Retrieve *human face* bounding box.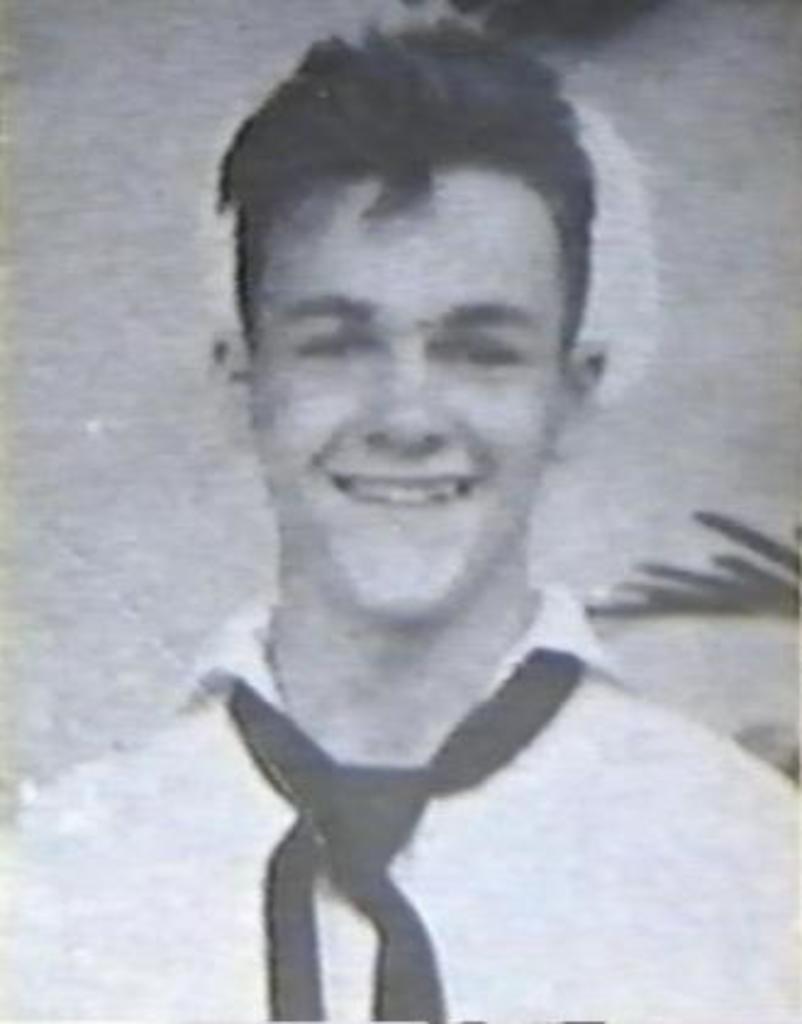
Bounding box: rect(254, 171, 570, 629).
